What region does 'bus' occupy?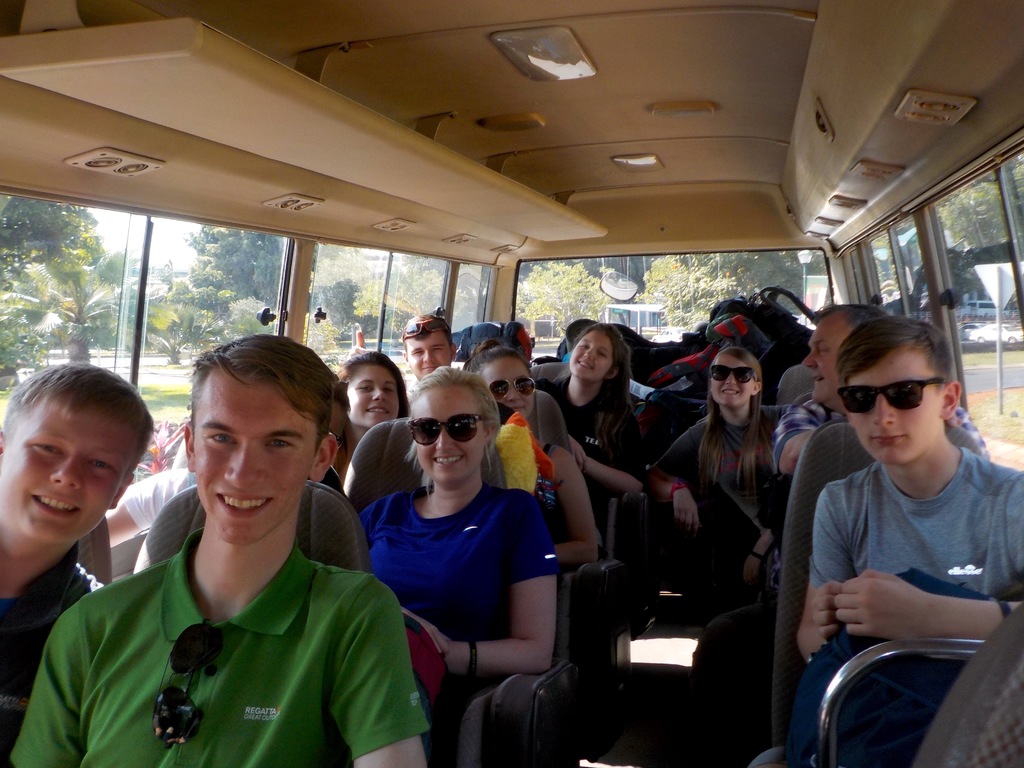
{"left": 0, "top": 0, "right": 1023, "bottom": 767}.
